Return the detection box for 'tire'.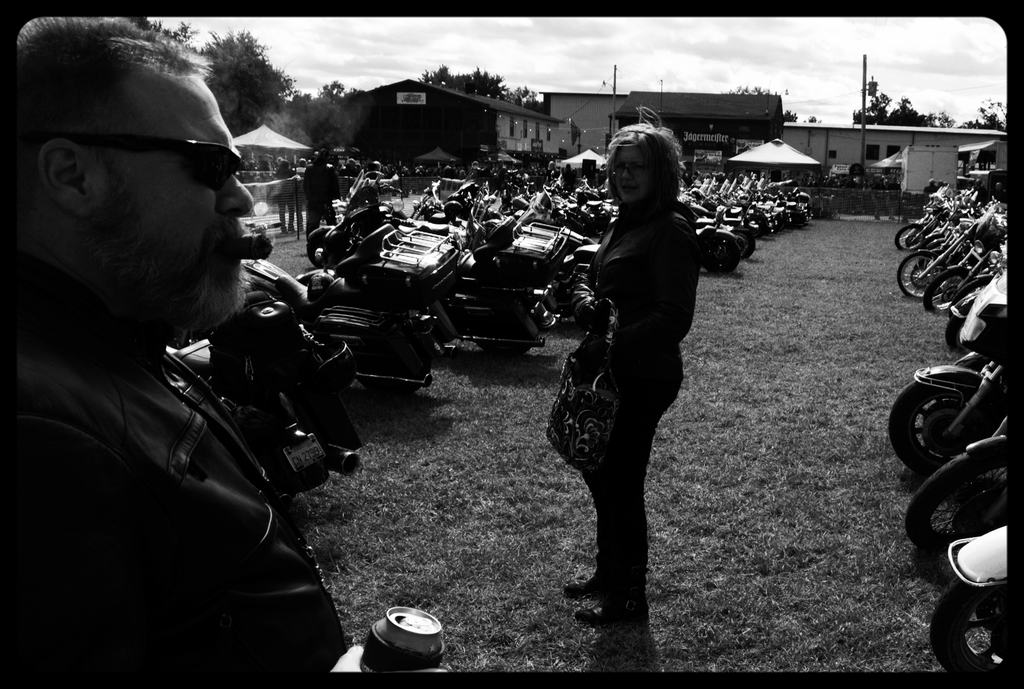
<region>948, 295, 998, 351</region>.
